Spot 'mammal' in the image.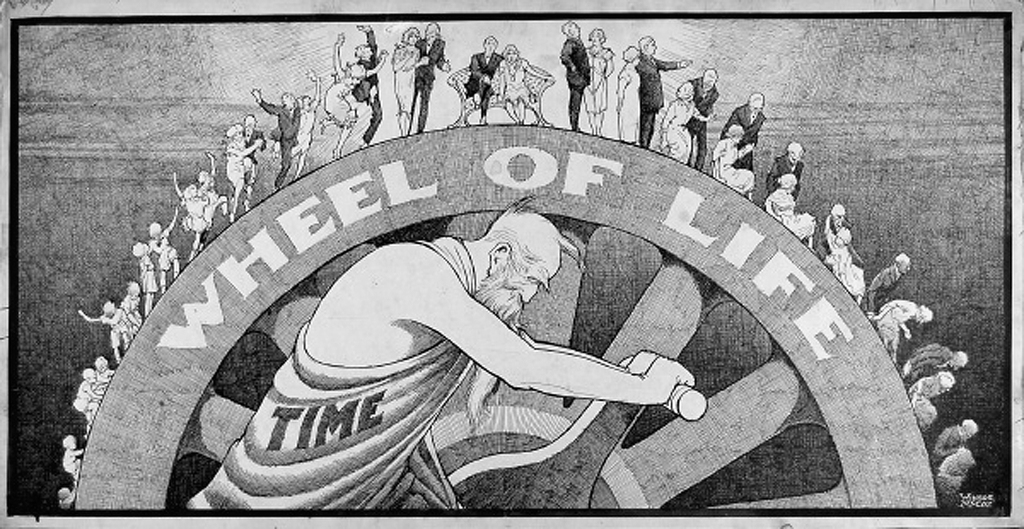
'mammal' found at crop(822, 206, 866, 265).
